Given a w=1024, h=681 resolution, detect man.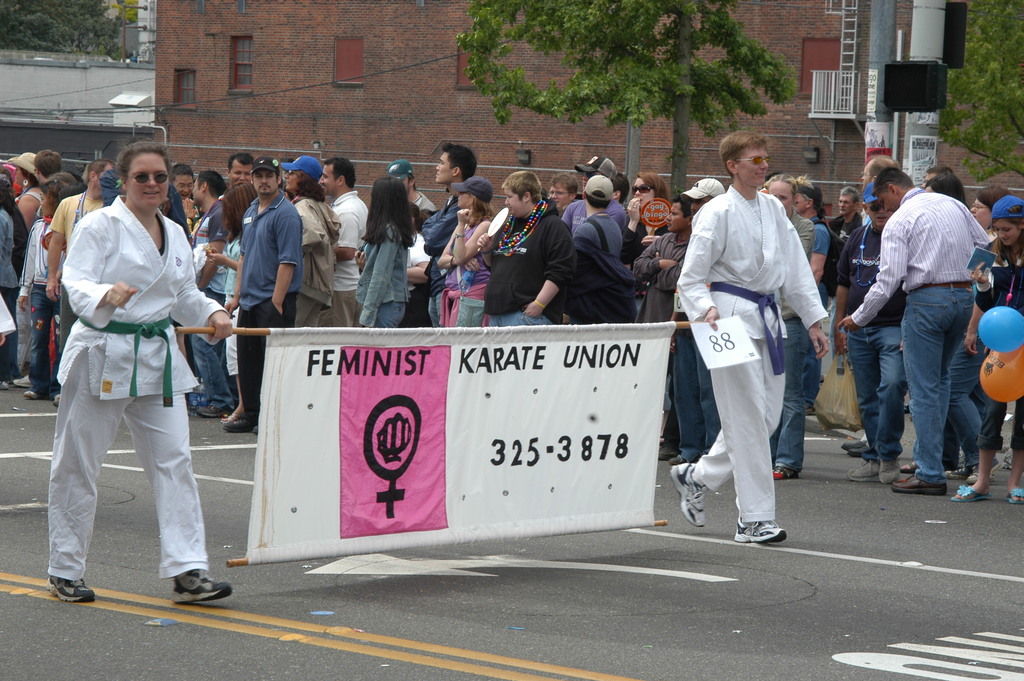
422 145 477 327.
